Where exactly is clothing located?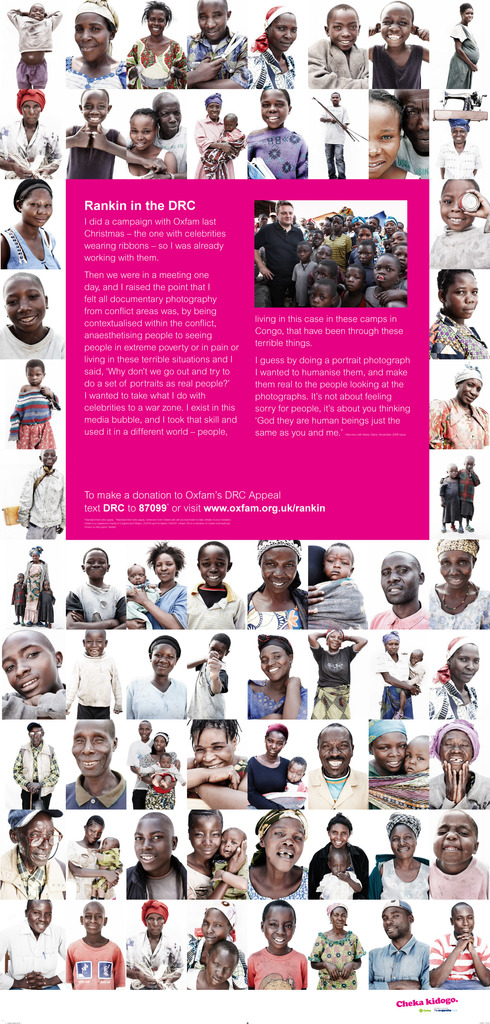
Its bounding box is [left=66, top=832, right=120, bottom=904].
